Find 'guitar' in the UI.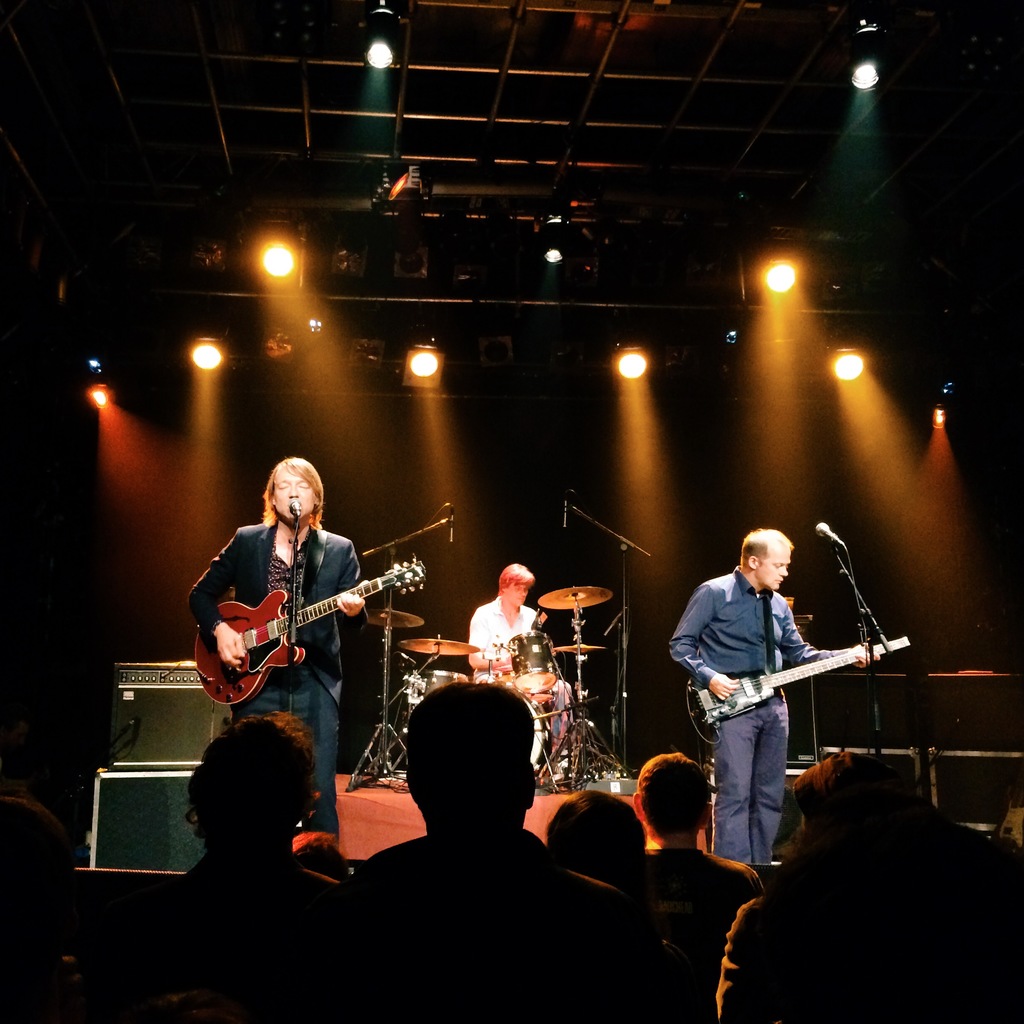
UI element at [684, 627, 915, 764].
